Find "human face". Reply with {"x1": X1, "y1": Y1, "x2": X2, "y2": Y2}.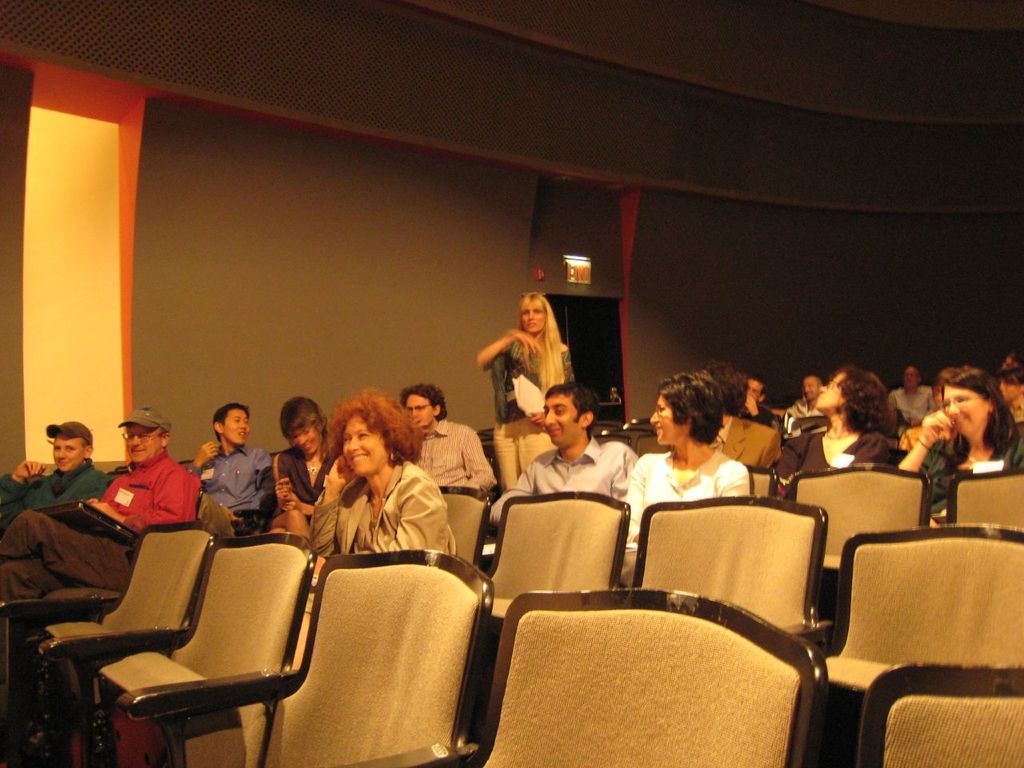
{"x1": 295, "y1": 429, "x2": 326, "y2": 453}.
